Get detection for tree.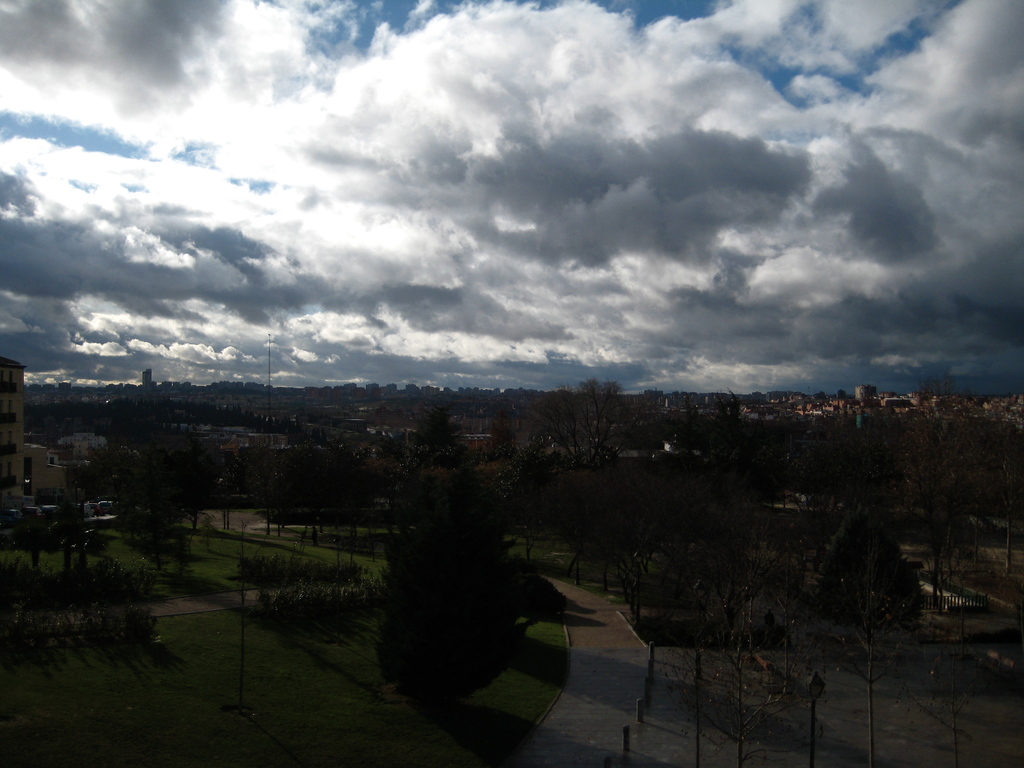
Detection: <box>888,400,994,553</box>.
